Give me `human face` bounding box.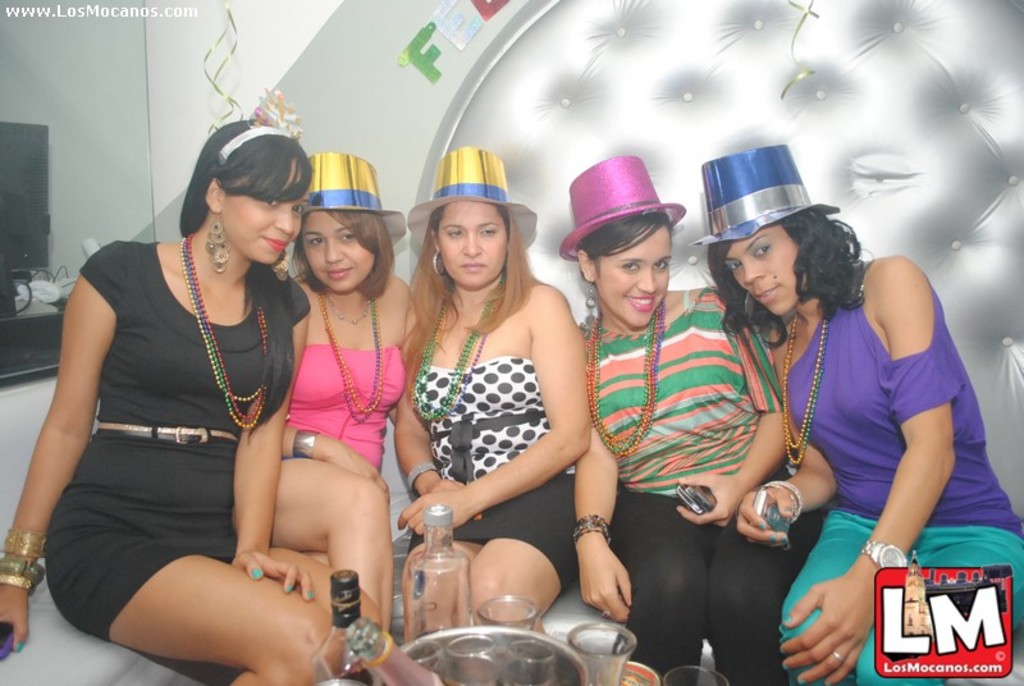
<bbox>434, 197, 506, 283</bbox>.
